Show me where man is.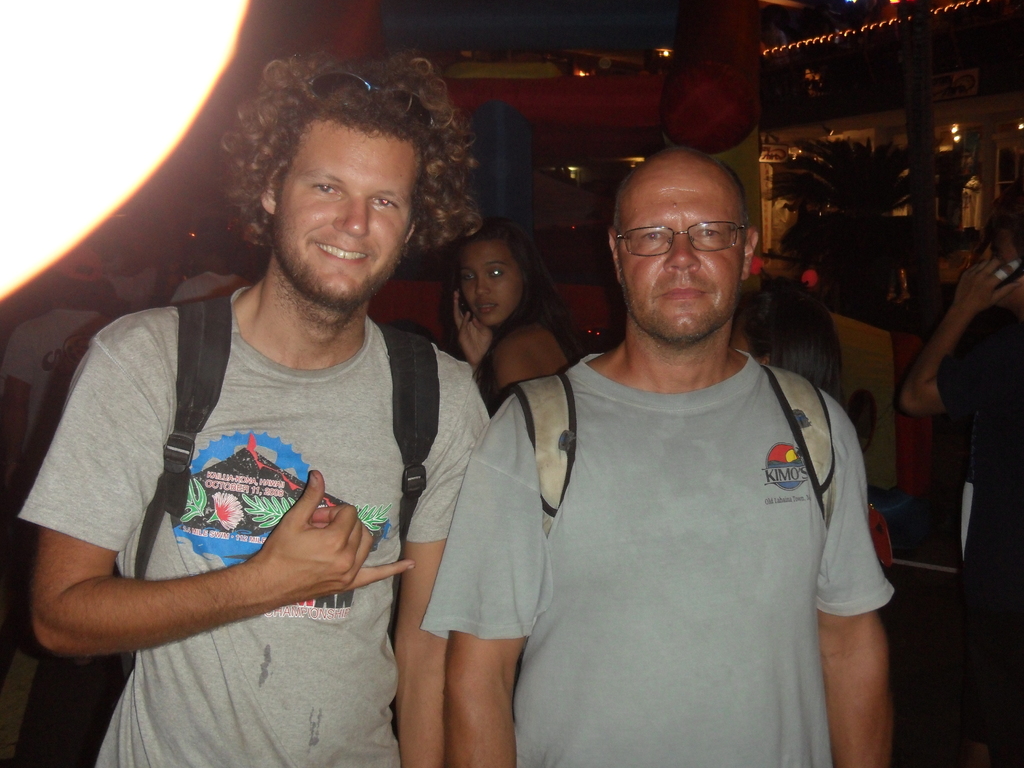
man is at {"x1": 19, "y1": 43, "x2": 492, "y2": 767}.
